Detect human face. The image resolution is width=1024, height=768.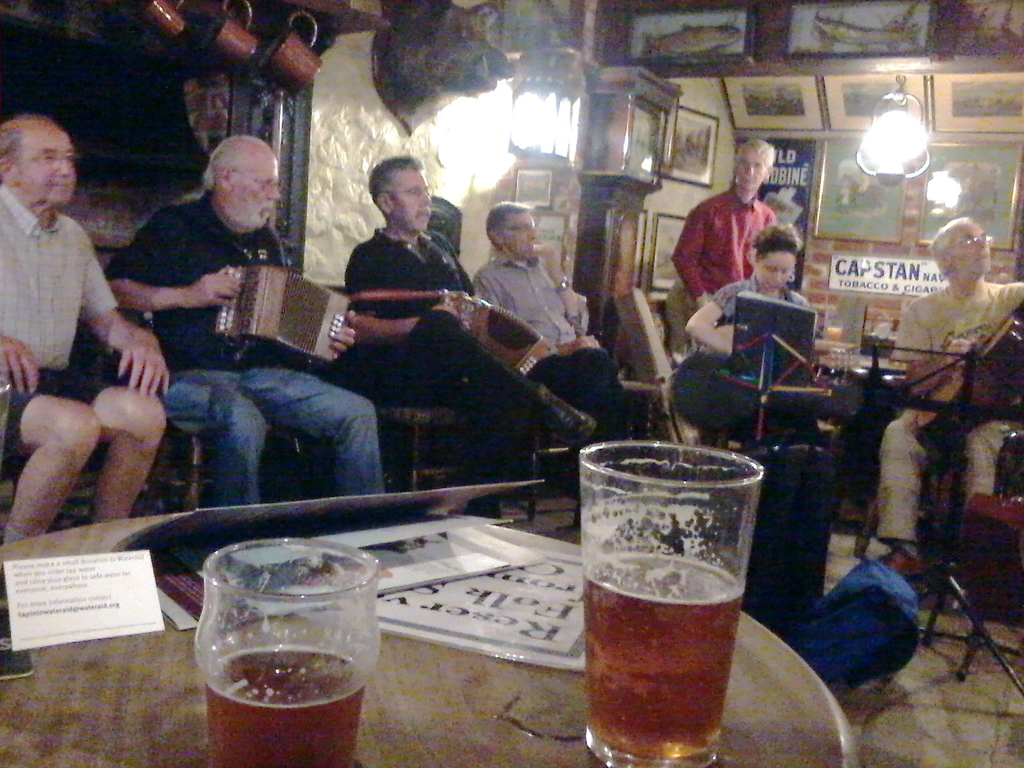
[left=499, top=209, right=540, bottom=261].
